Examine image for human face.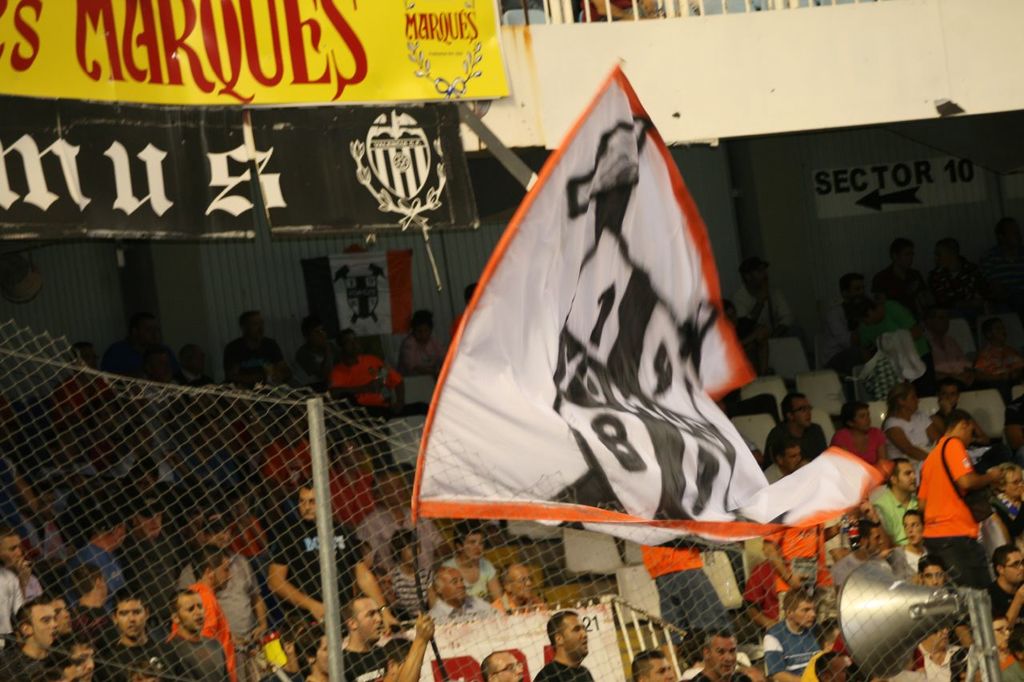
Examination result: x1=1001, y1=549, x2=1023, y2=583.
